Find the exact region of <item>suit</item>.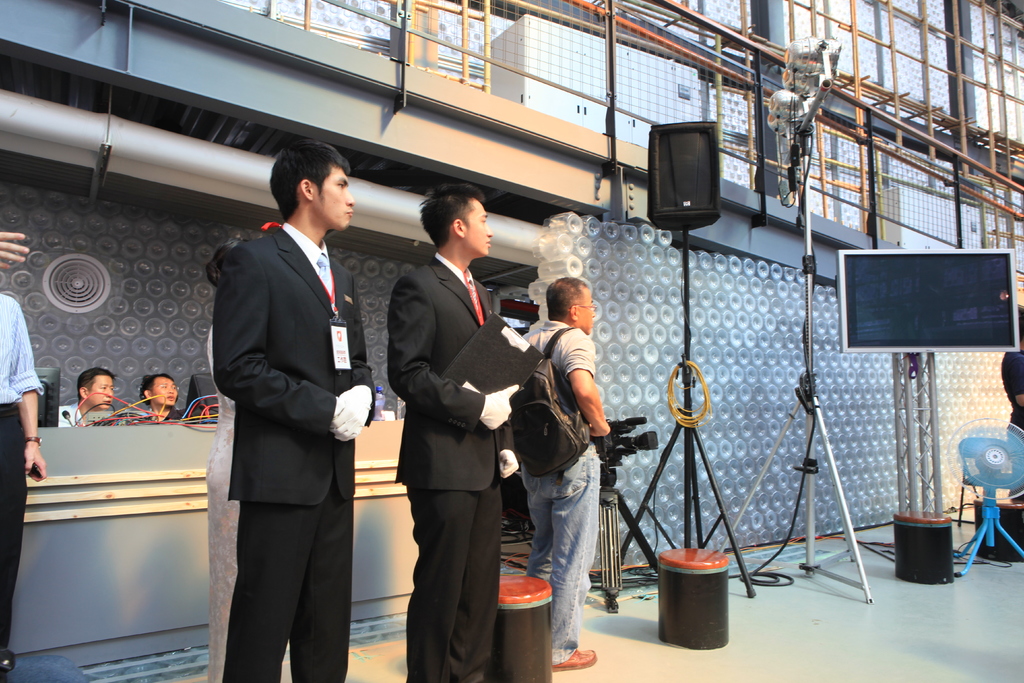
Exact region: rect(193, 141, 376, 682).
